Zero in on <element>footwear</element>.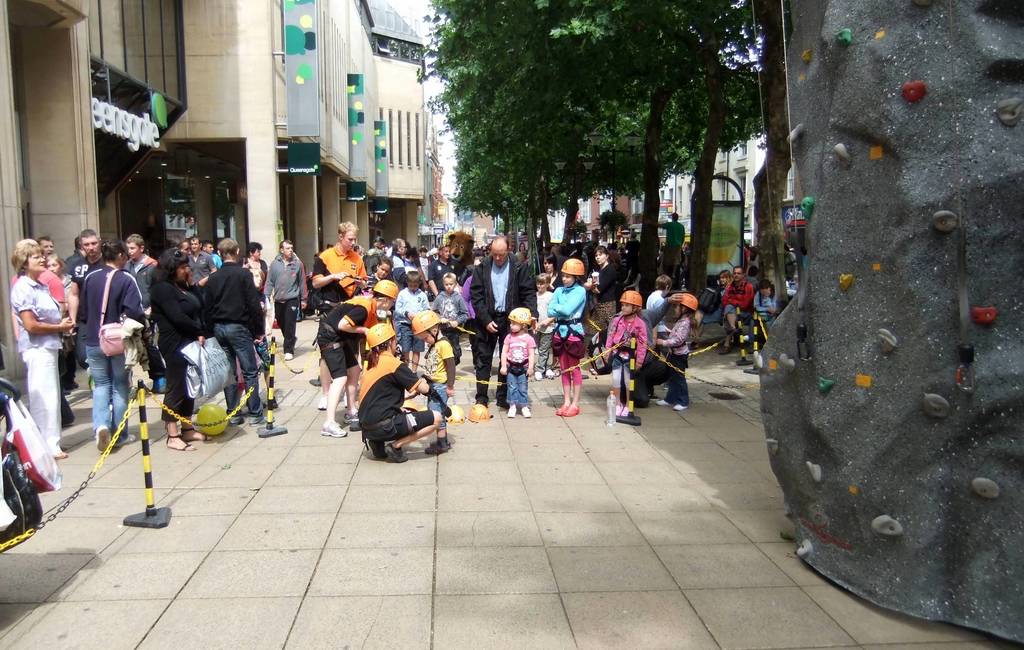
Zeroed in: 555 407 566 414.
